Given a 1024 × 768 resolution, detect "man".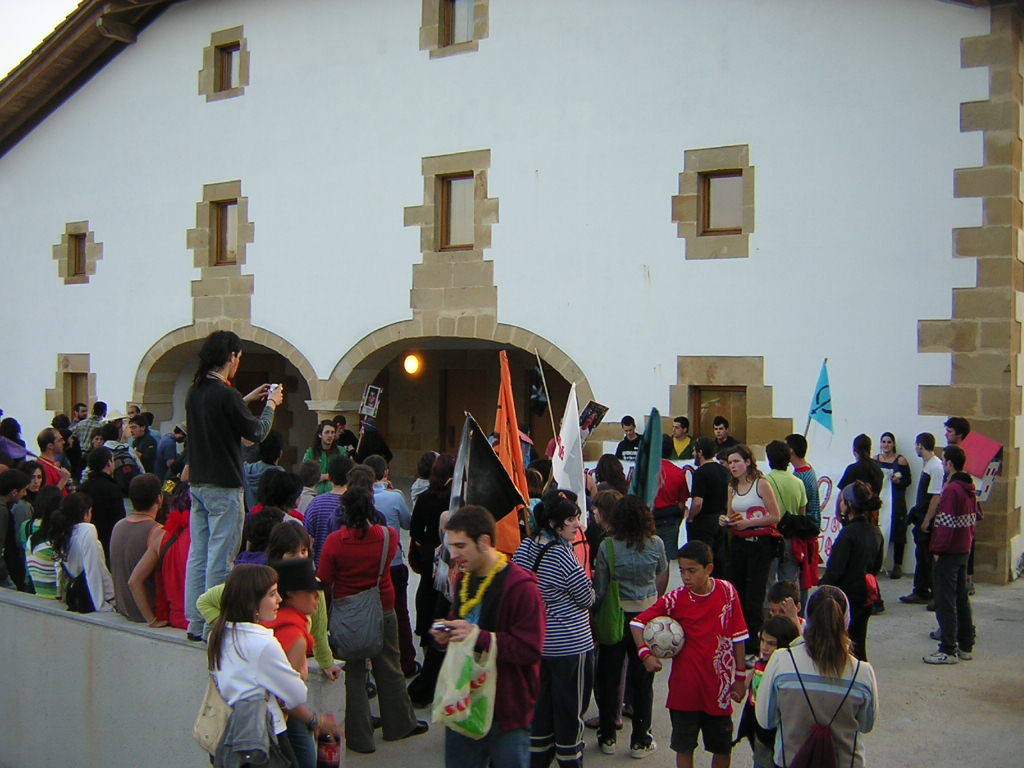
crop(0, 467, 30, 587).
